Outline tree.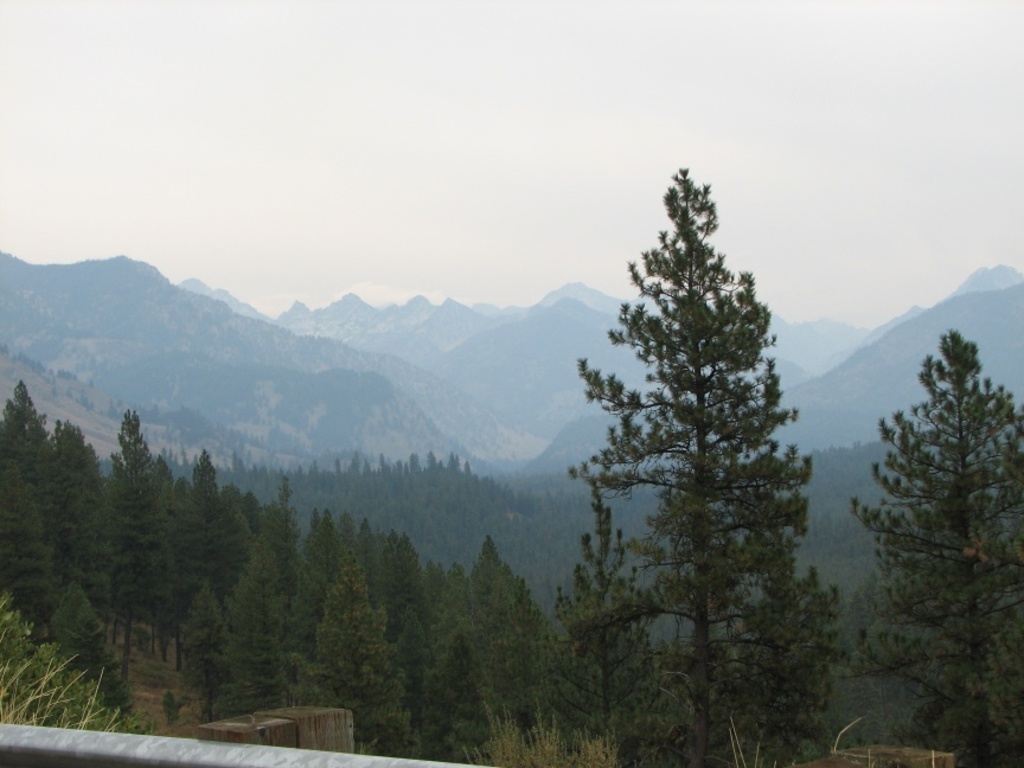
Outline: (left=568, top=154, right=834, bottom=713).
